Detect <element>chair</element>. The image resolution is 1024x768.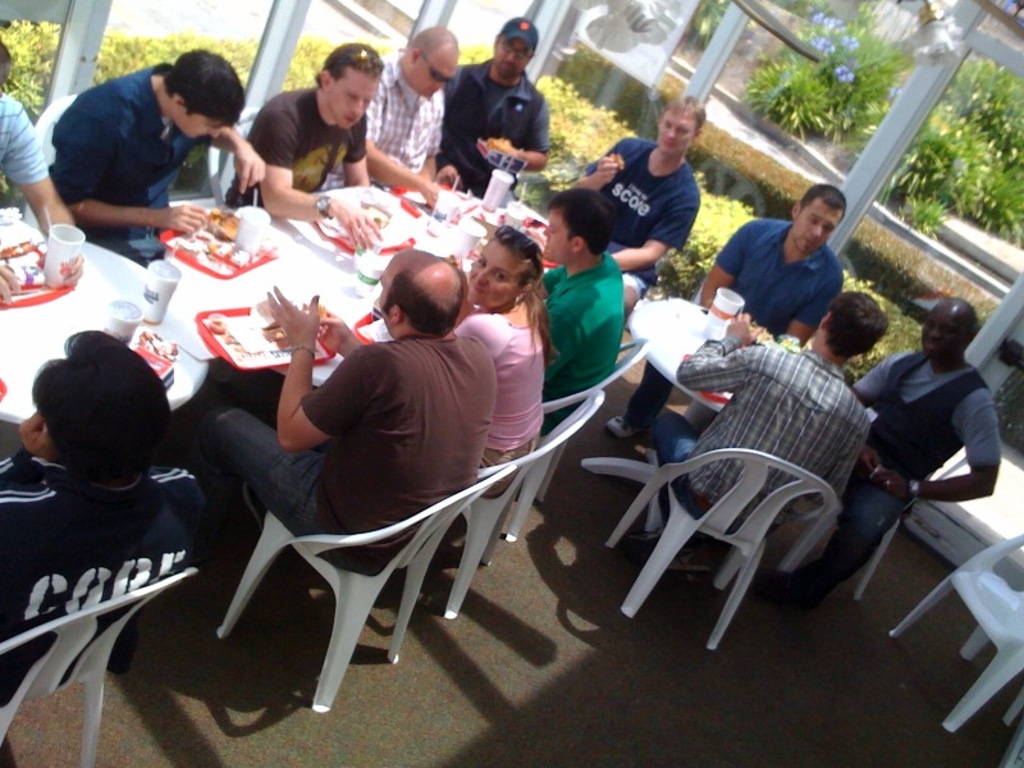
left=855, top=449, right=975, bottom=596.
